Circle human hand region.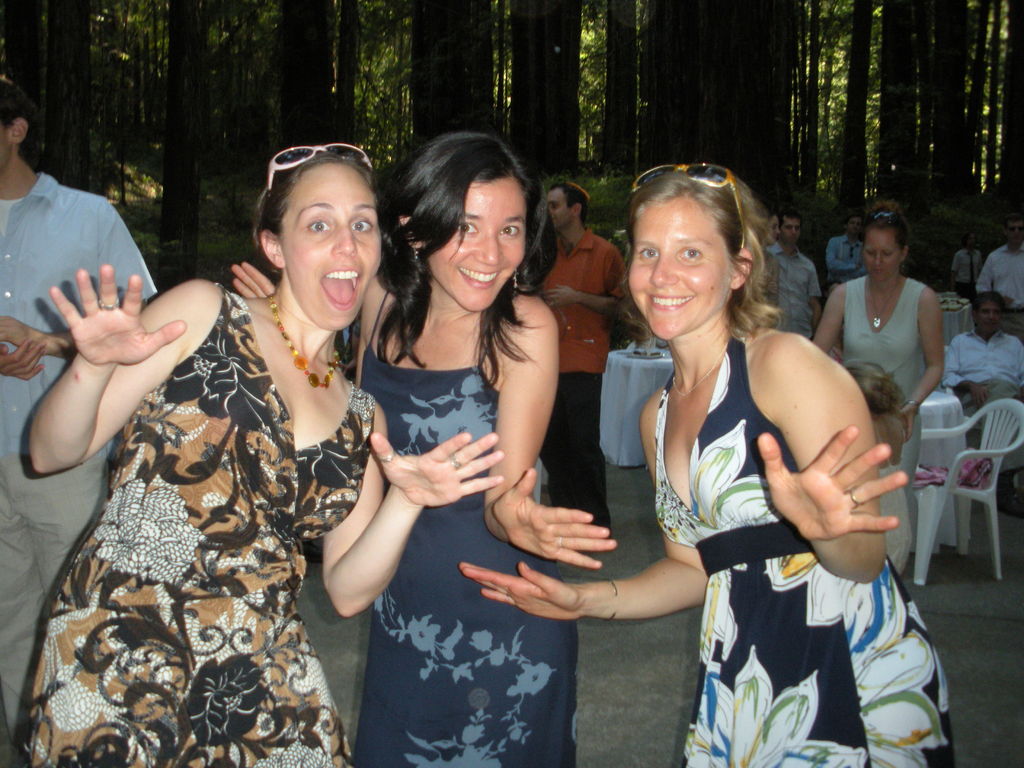
Region: x1=969, y1=381, x2=991, y2=413.
